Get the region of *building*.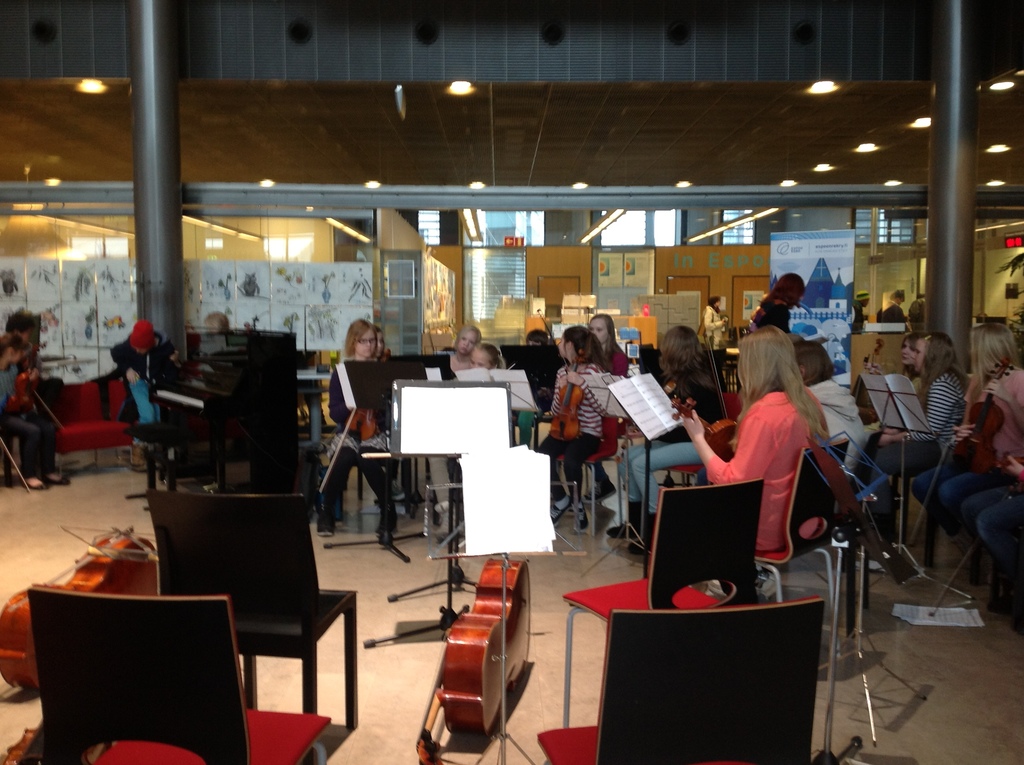
0 0 1023 764.
